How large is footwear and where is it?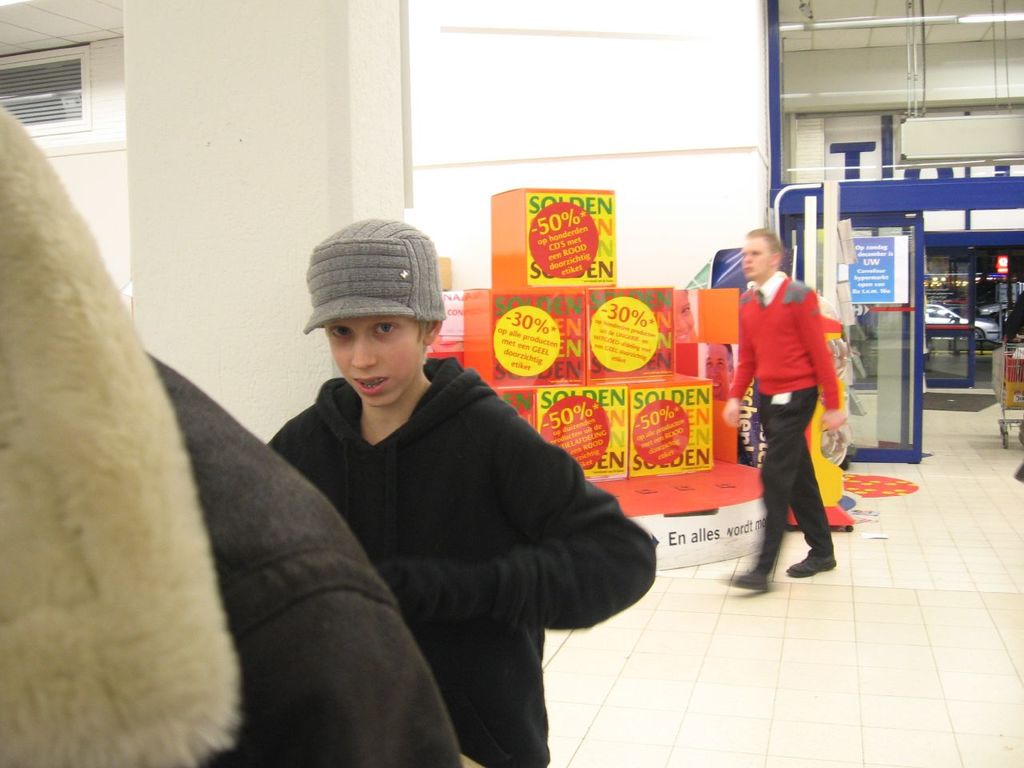
Bounding box: [728, 568, 770, 594].
